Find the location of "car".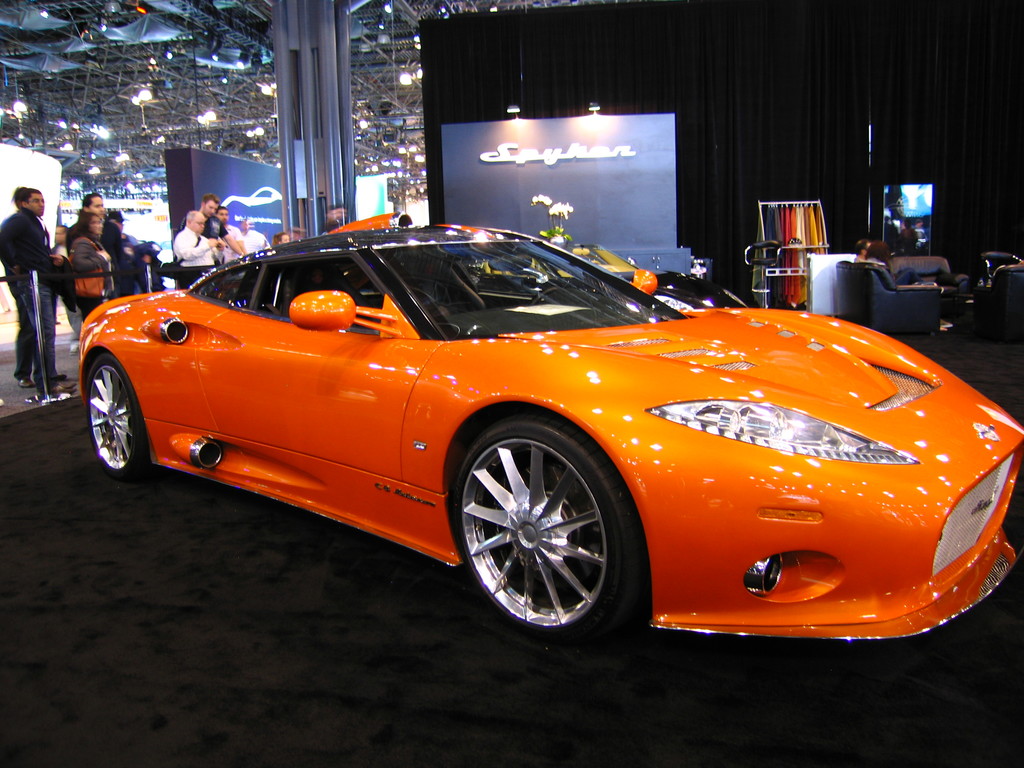
Location: 77:213:1020:643.
